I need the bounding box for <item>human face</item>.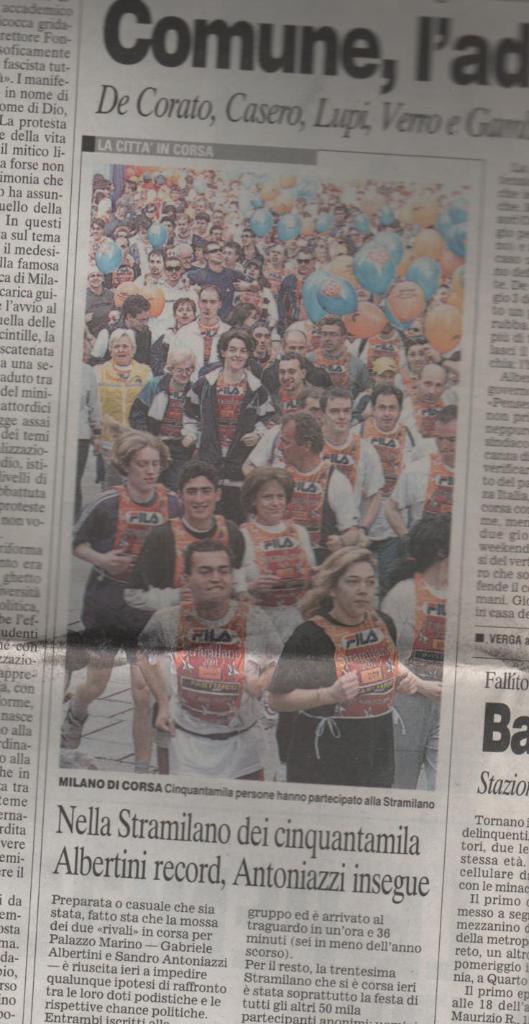
Here it is: l=318, t=329, r=336, b=352.
